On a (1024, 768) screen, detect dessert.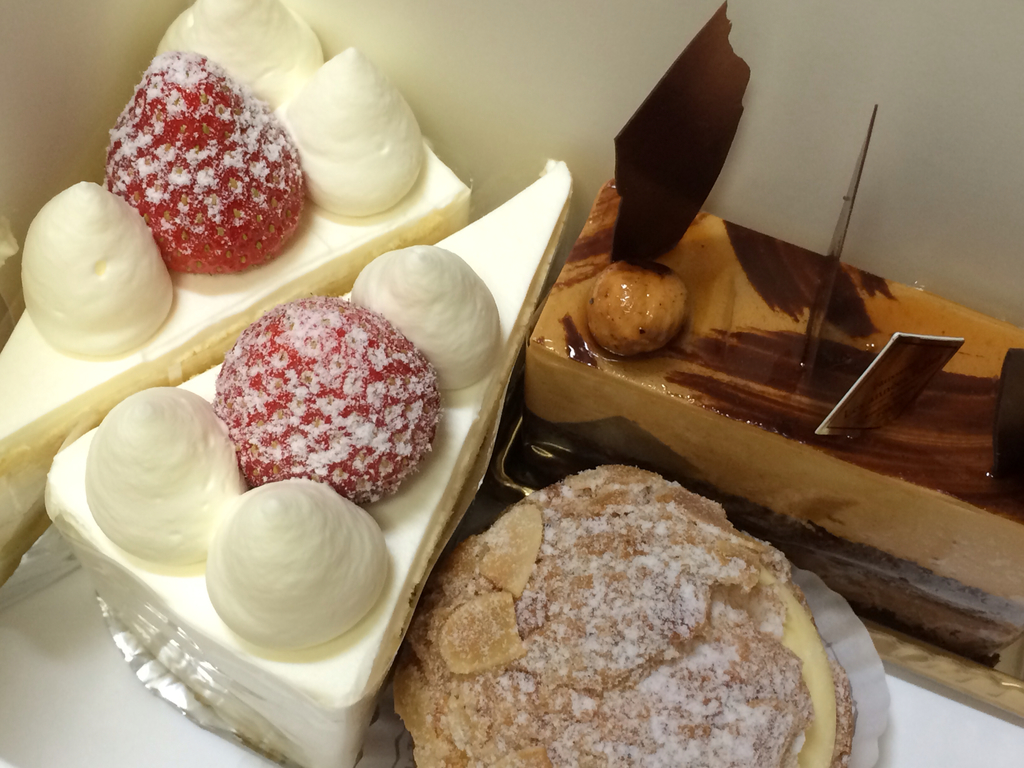
Rect(43, 171, 579, 767).
